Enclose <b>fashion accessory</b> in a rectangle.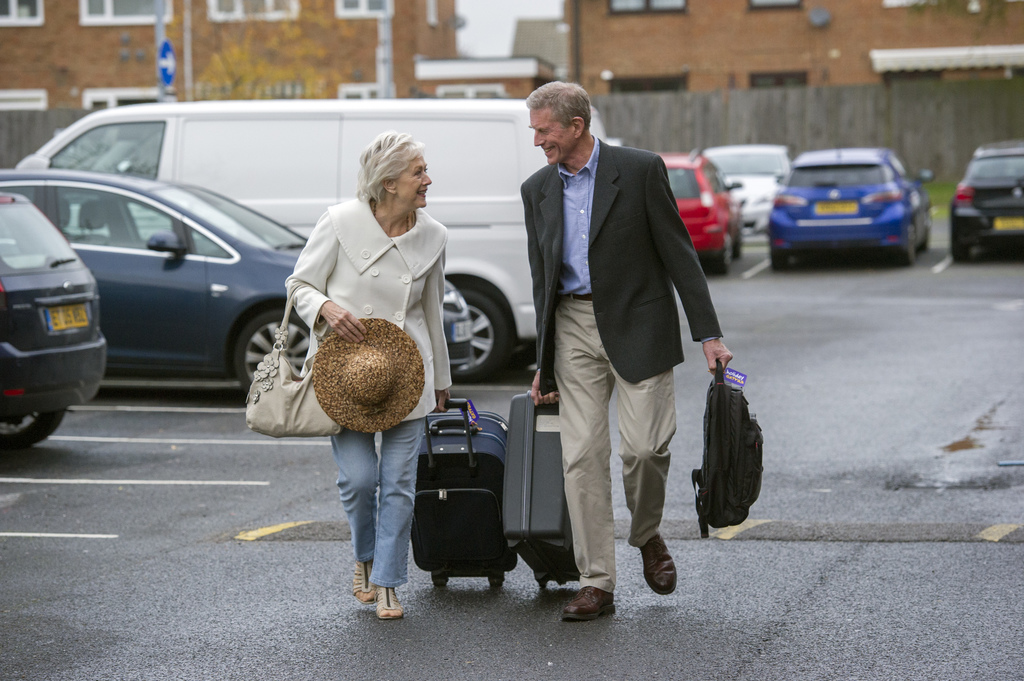
689, 358, 764, 536.
